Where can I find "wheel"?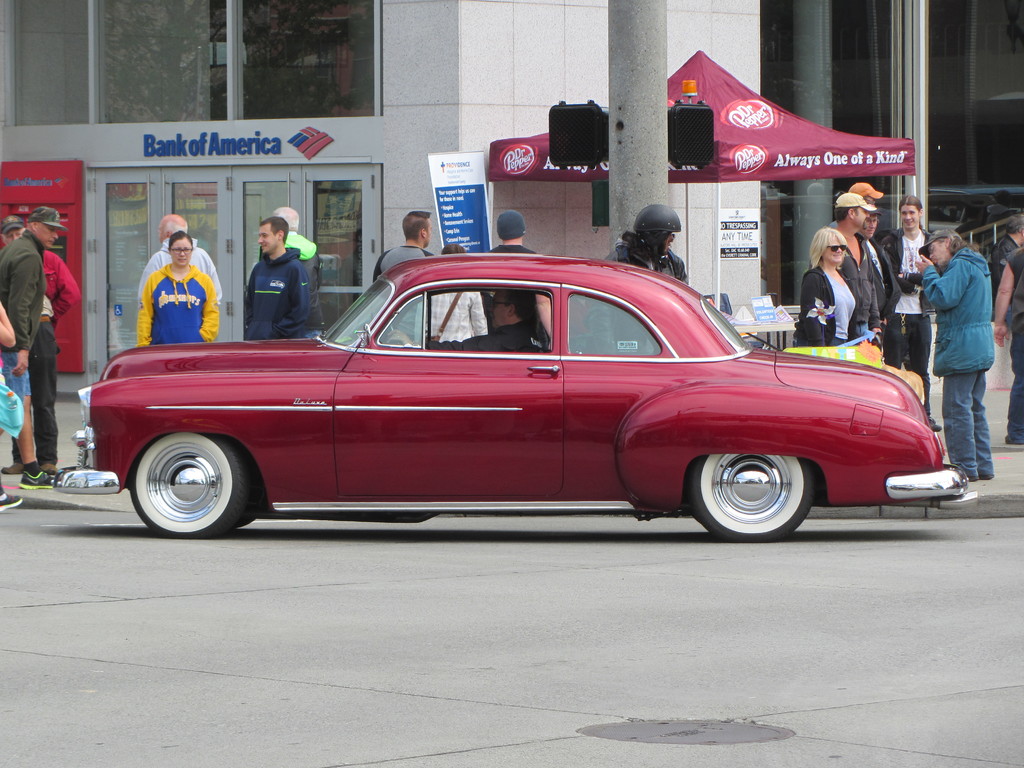
You can find it at {"left": 234, "top": 516, "right": 253, "bottom": 527}.
